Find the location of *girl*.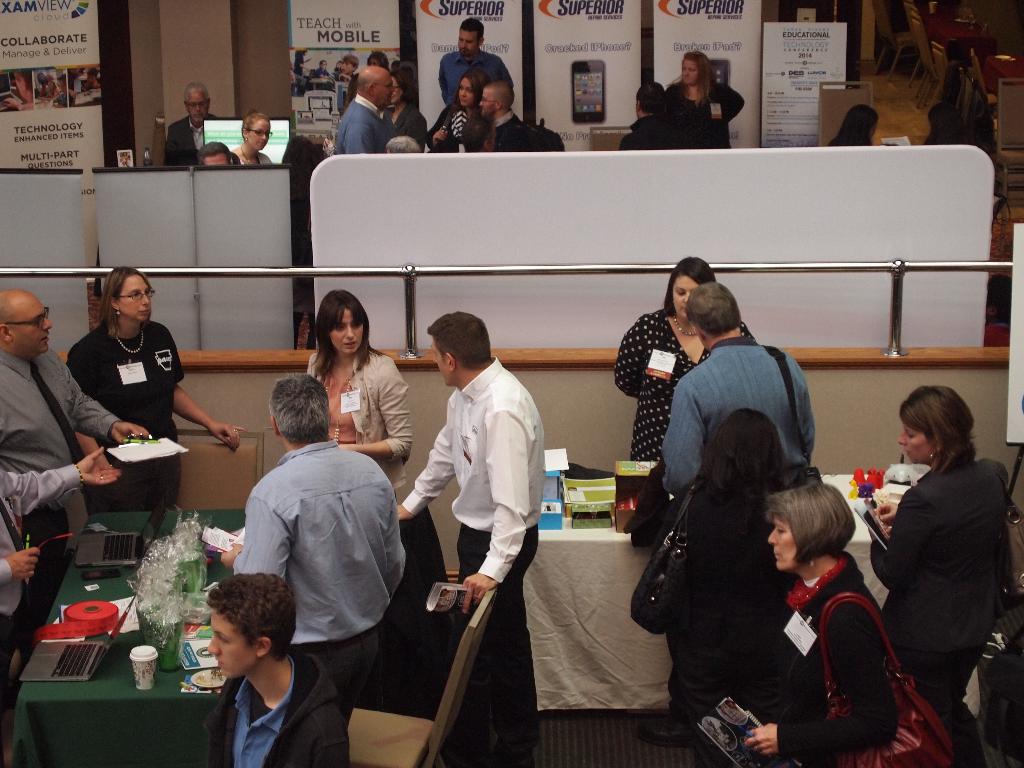
Location: detection(234, 110, 276, 170).
